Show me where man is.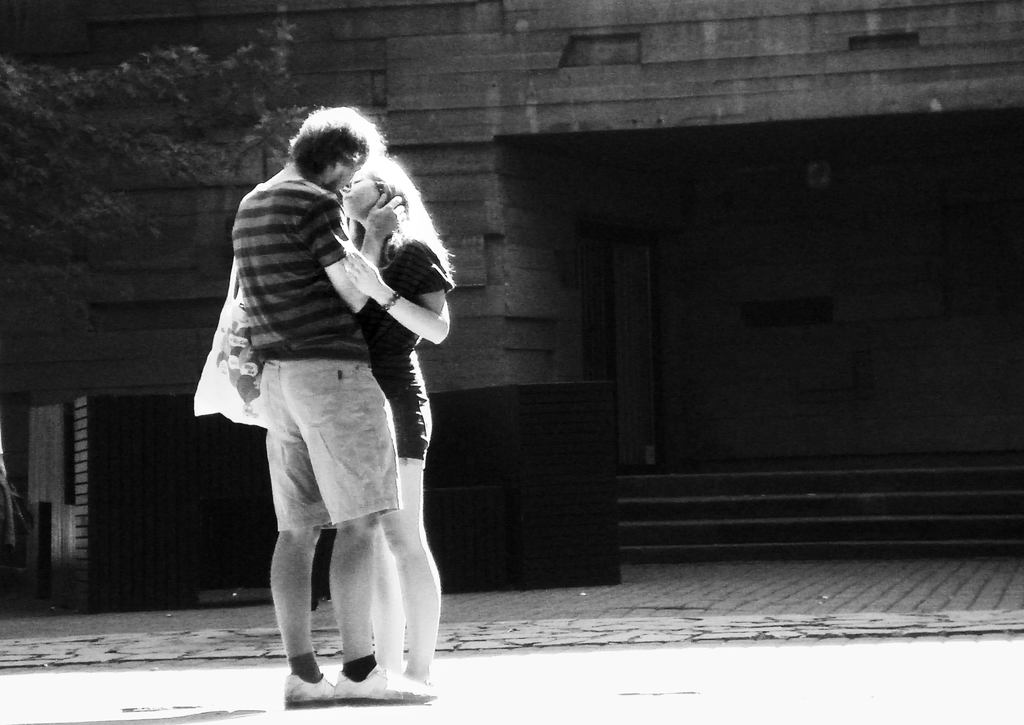
man is at bbox=(214, 101, 463, 555).
